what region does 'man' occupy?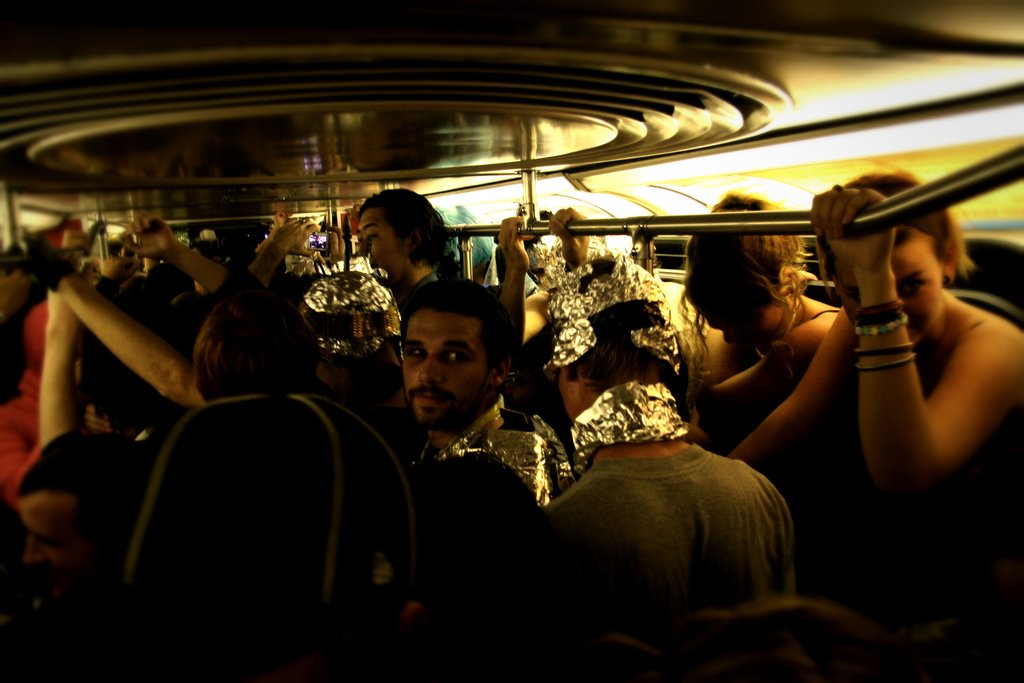
(530,248,785,652).
